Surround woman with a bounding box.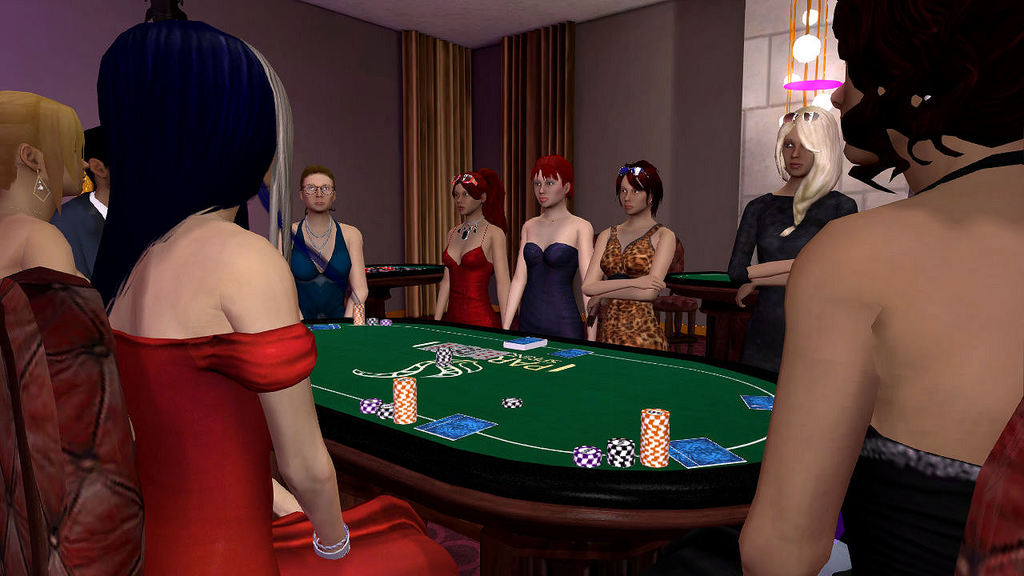
[279, 167, 370, 324].
